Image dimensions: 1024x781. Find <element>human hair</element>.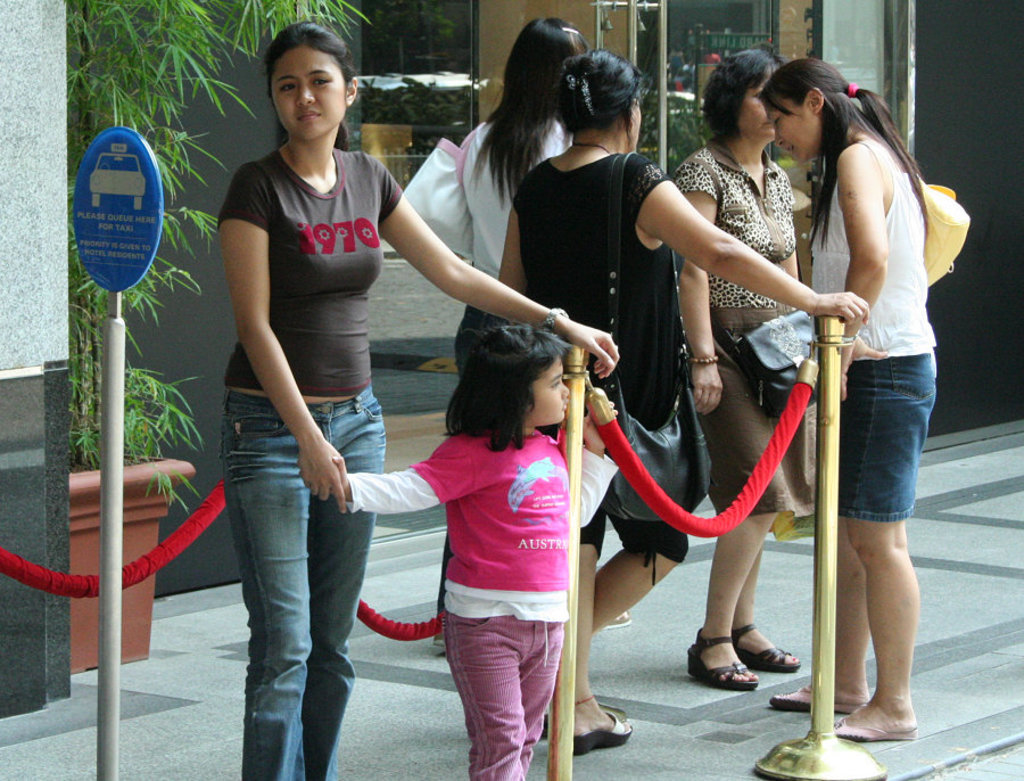
box=[757, 50, 927, 255].
